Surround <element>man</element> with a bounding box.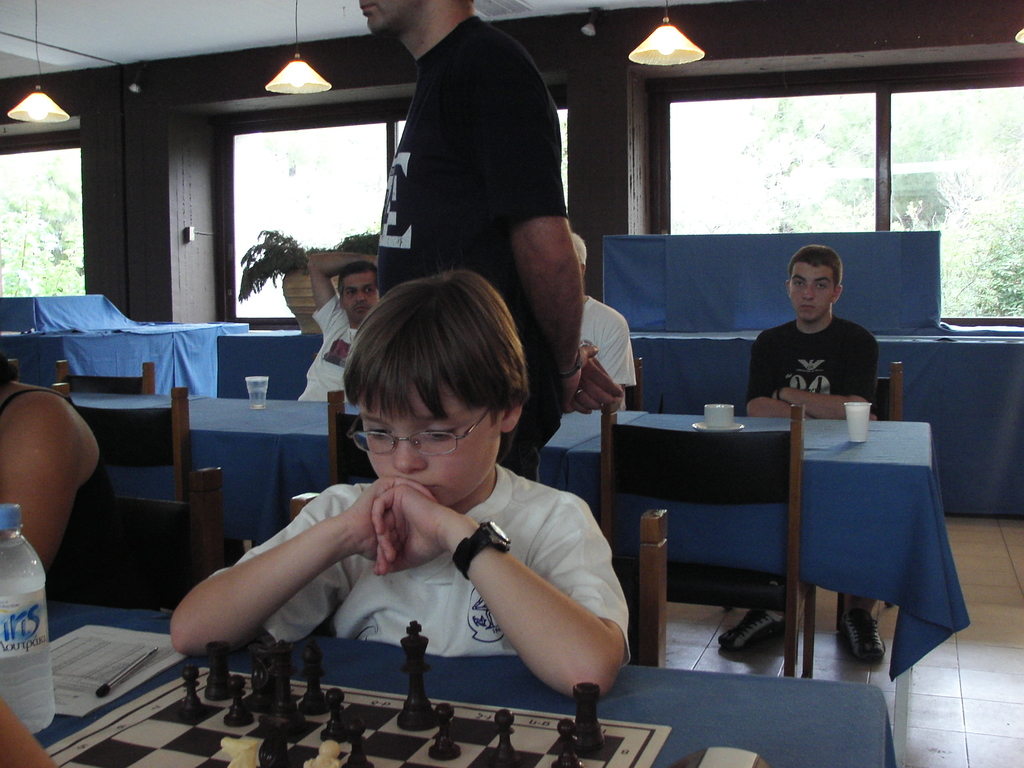
Rect(735, 241, 872, 664).
